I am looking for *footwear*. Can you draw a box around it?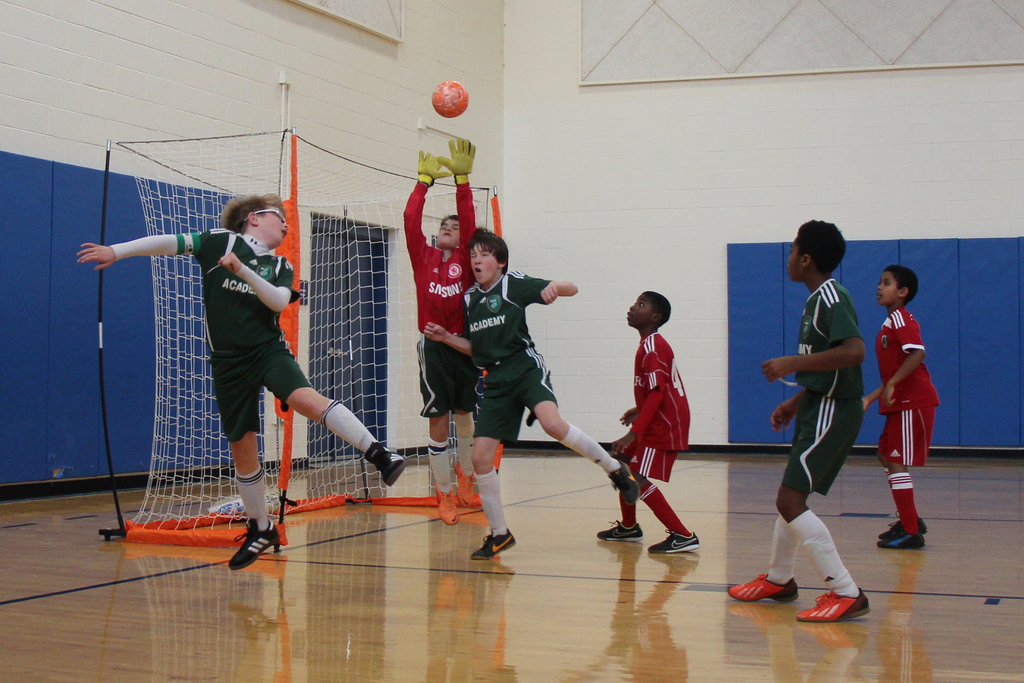
Sure, the bounding box is [362, 441, 407, 489].
